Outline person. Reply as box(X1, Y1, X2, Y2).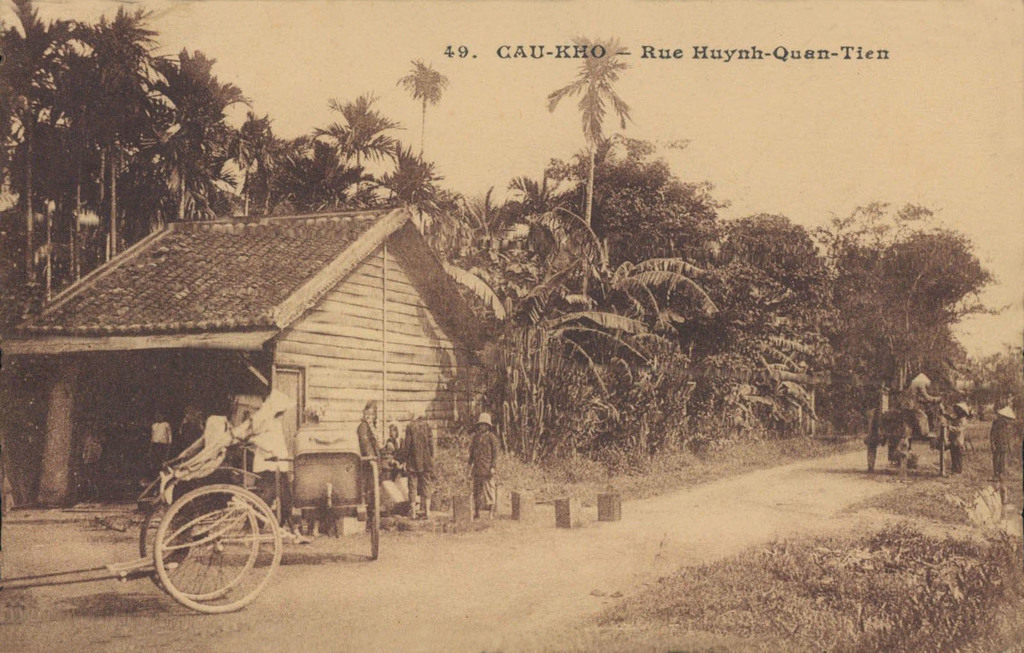
box(945, 402, 968, 481).
